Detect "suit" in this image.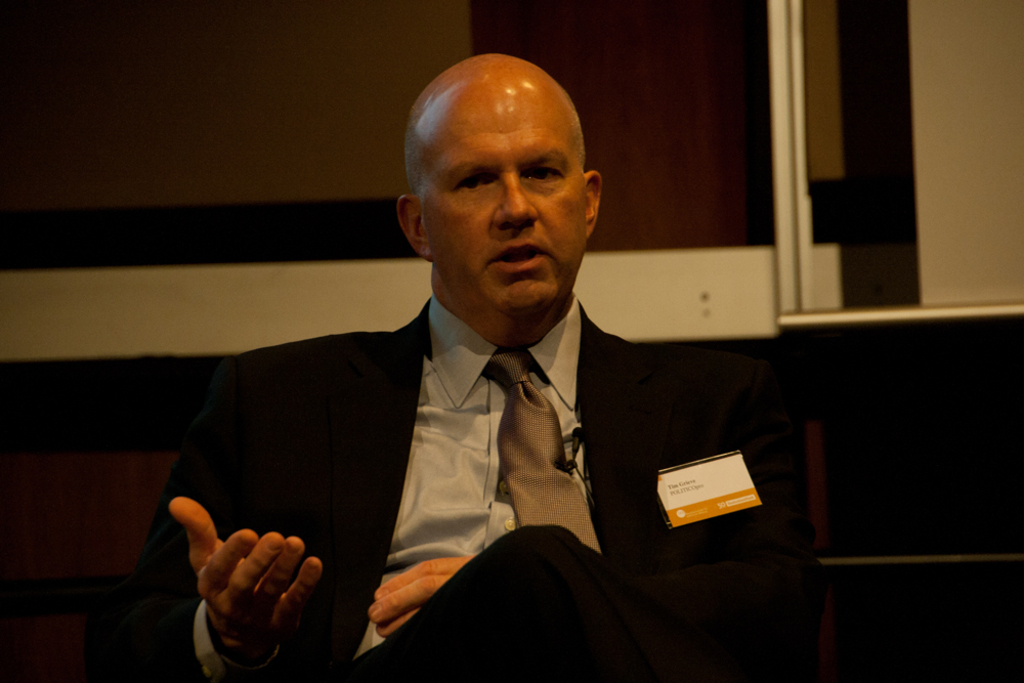
Detection: x1=158 y1=239 x2=769 y2=638.
